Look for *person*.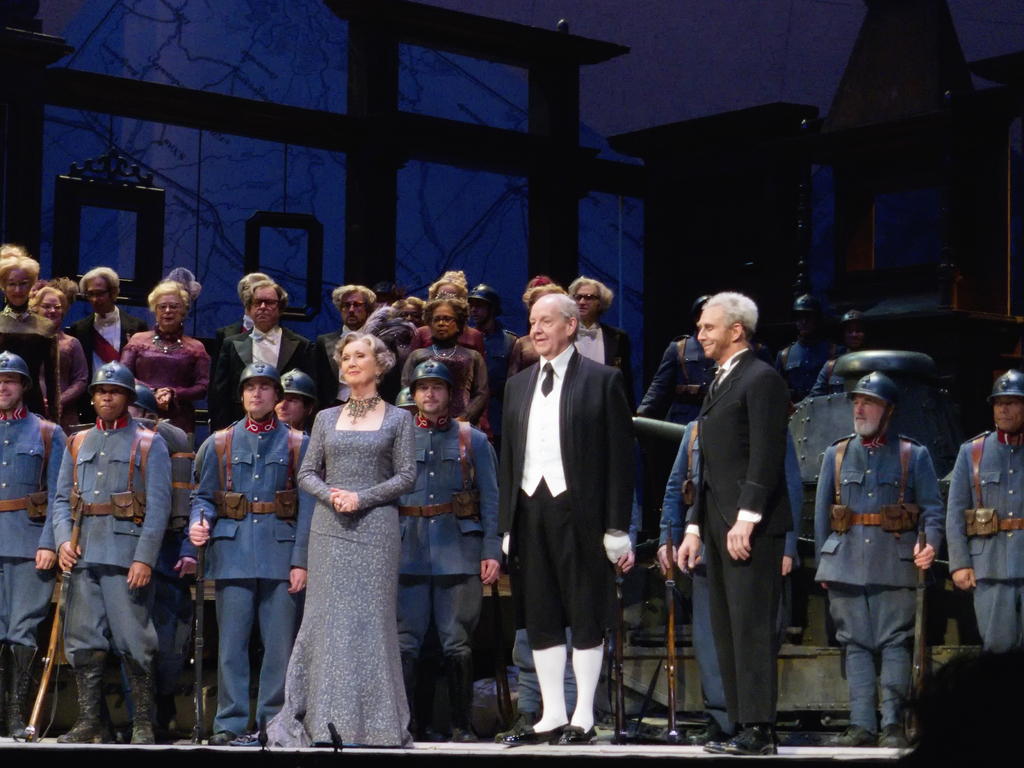
Found: left=0, top=345, right=74, bottom=737.
